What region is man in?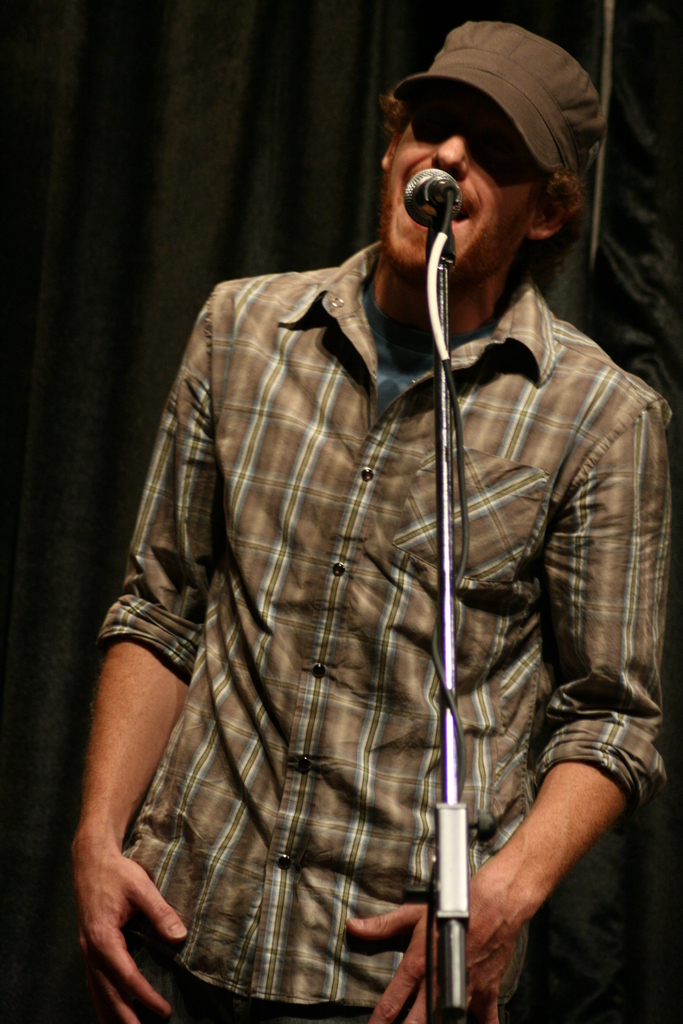
detection(76, 23, 682, 1023).
